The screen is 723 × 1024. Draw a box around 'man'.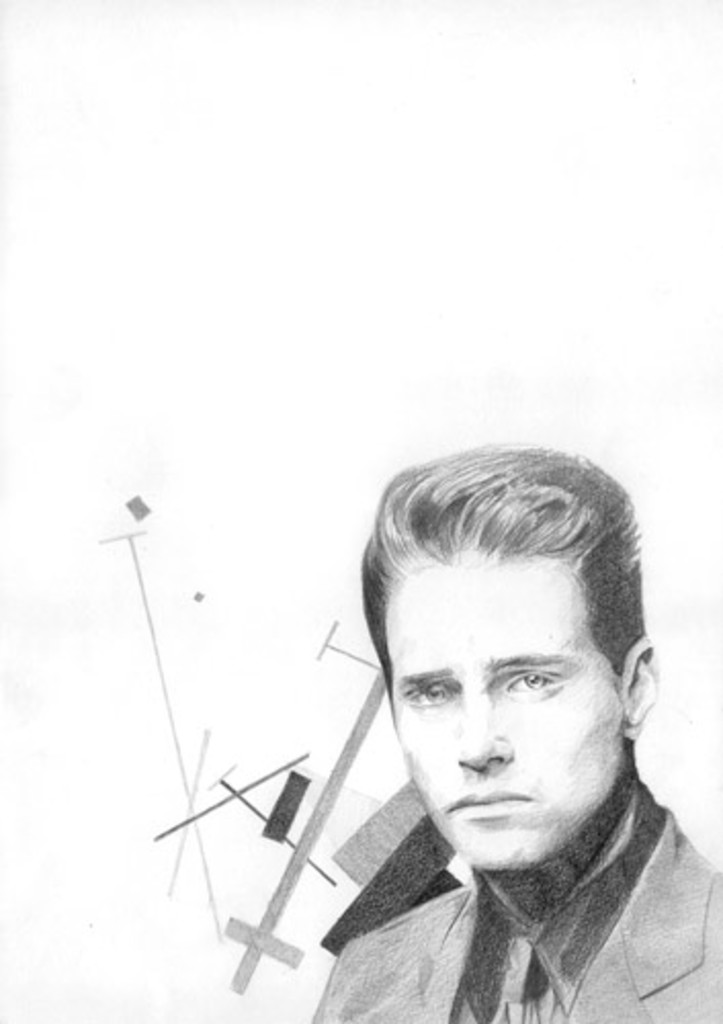
<box>285,465,722,1012</box>.
